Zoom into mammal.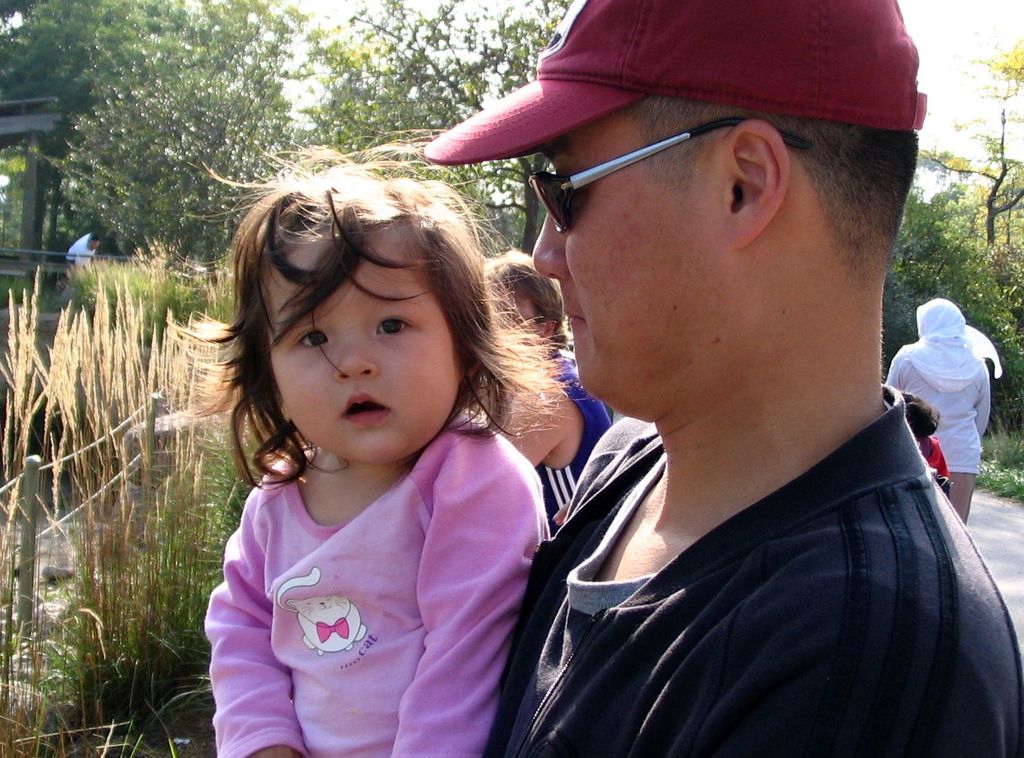
Zoom target: l=882, t=290, r=1003, b=528.
